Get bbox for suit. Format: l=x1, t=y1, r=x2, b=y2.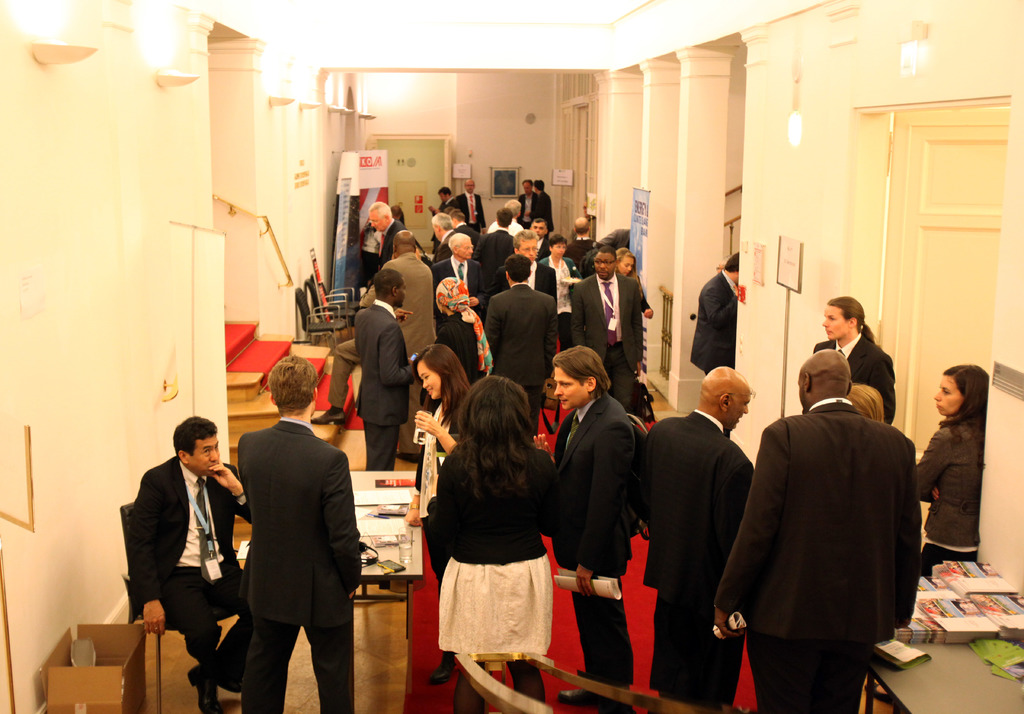
l=479, t=225, r=515, b=271.
